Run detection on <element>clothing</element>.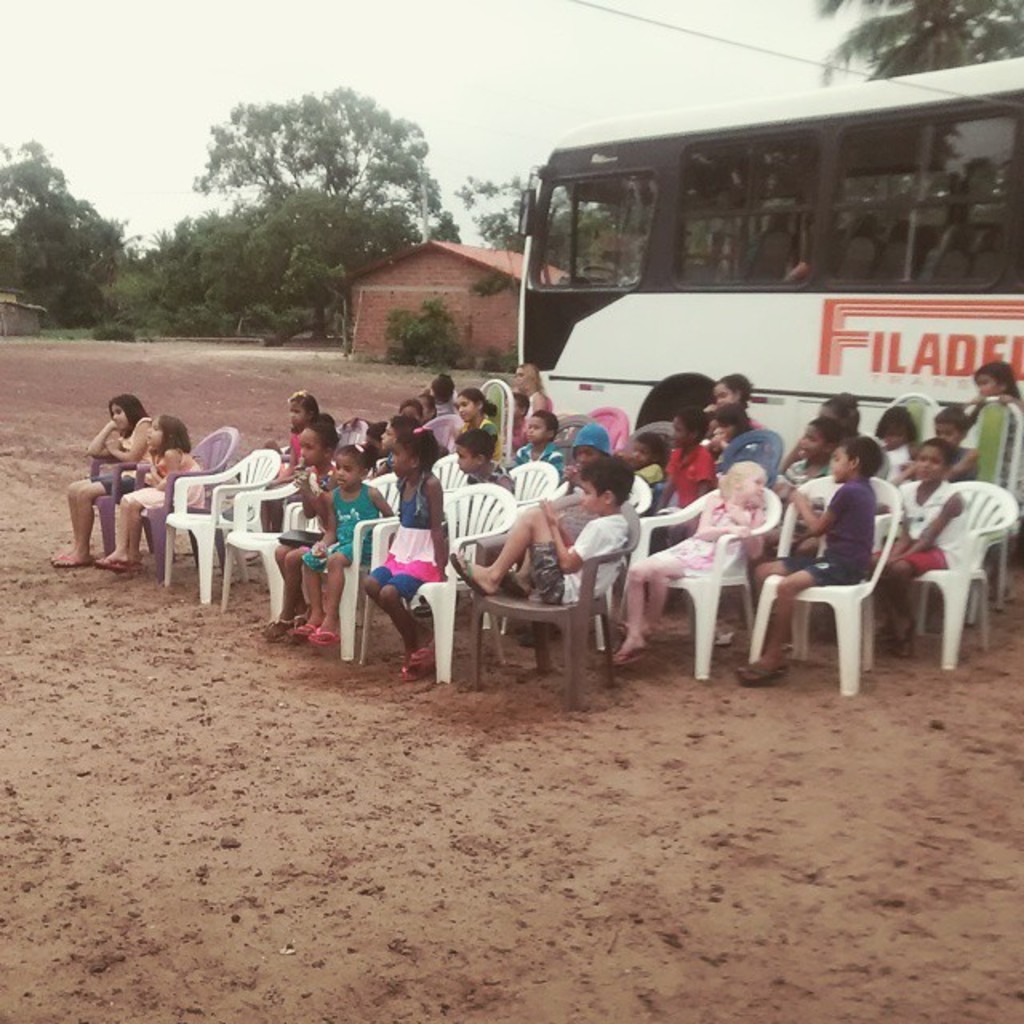
Result: bbox=[514, 440, 568, 477].
